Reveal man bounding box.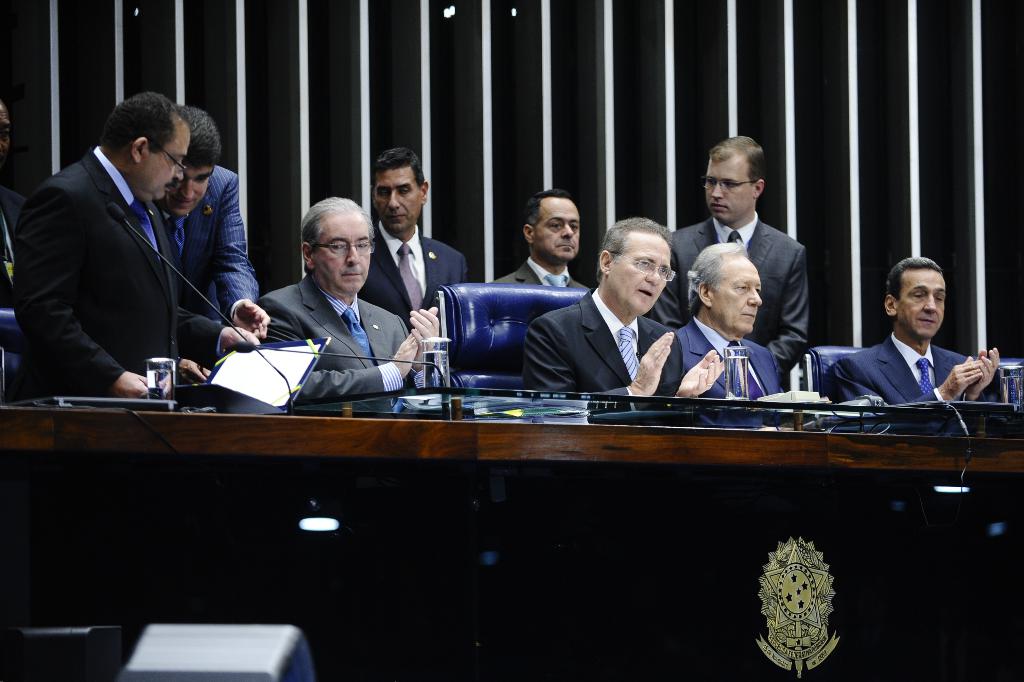
Revealed: Rect(640, 132, 812, 392).
